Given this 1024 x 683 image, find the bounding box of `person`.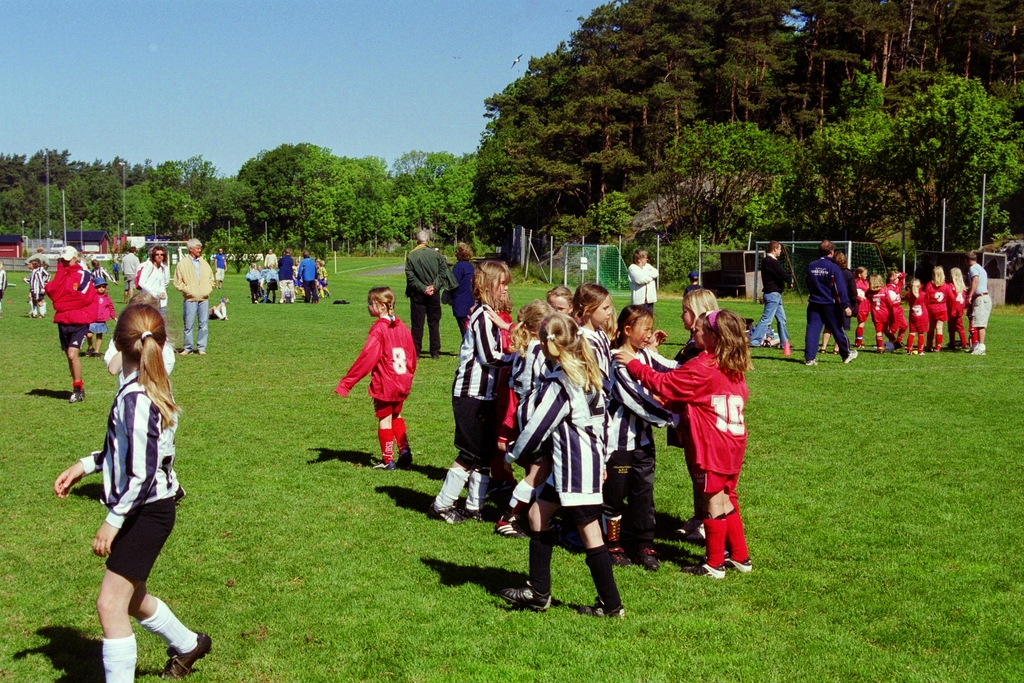
l=35, t=234, r=82, b=402.
